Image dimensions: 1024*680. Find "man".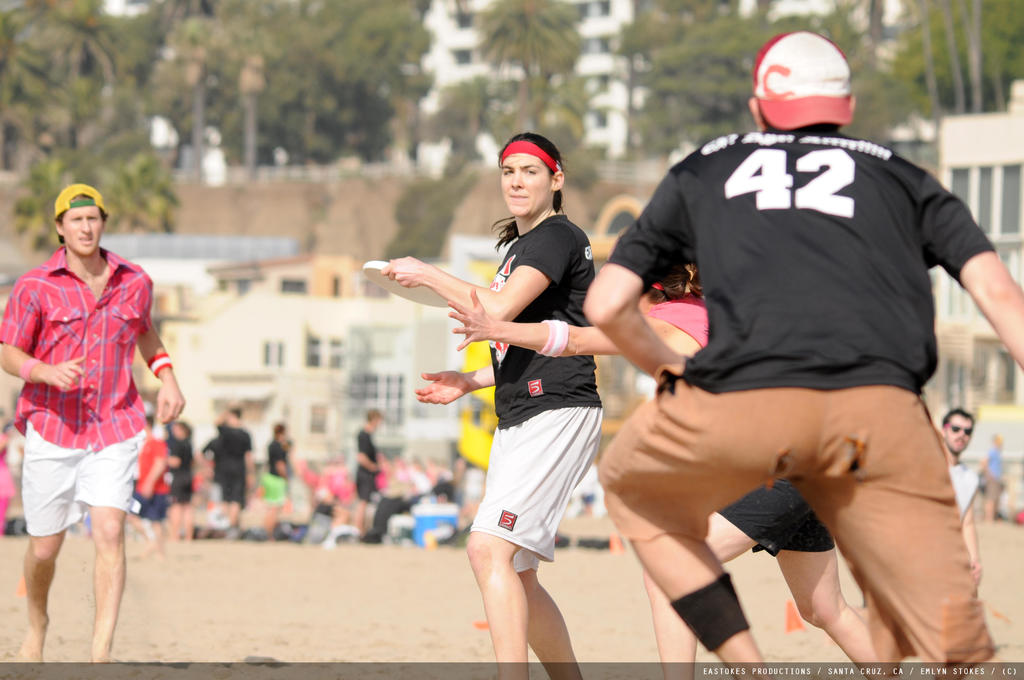
0/181/186/660.
